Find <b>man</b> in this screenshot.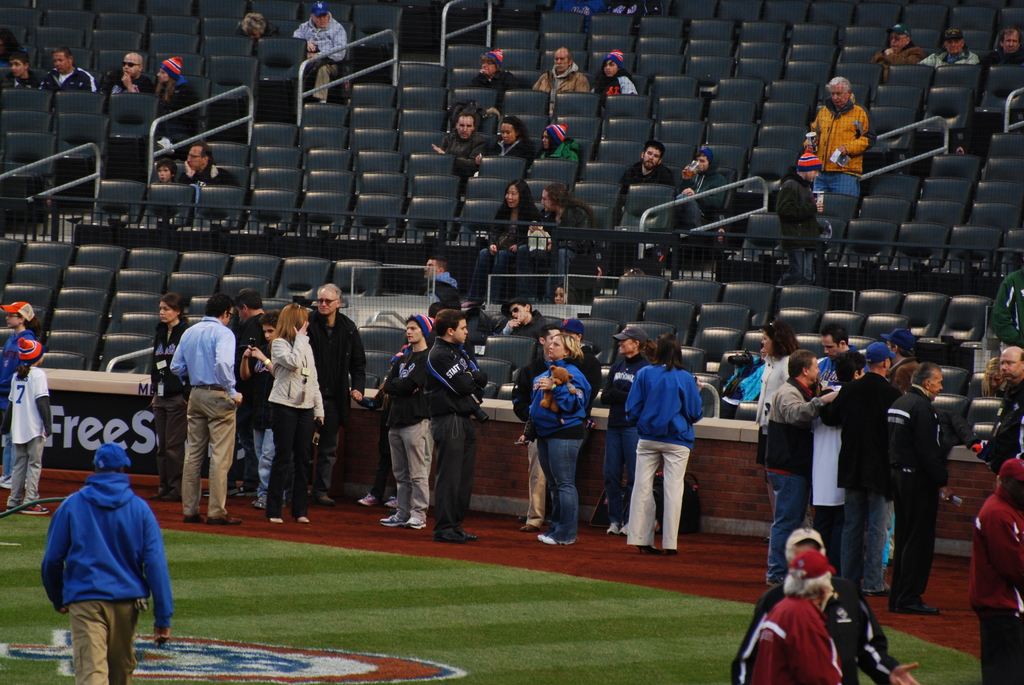
The bounding box for <b>man</b> is {"x1": 39, "y1": 48, "x2": 97, "y2": 94}.
